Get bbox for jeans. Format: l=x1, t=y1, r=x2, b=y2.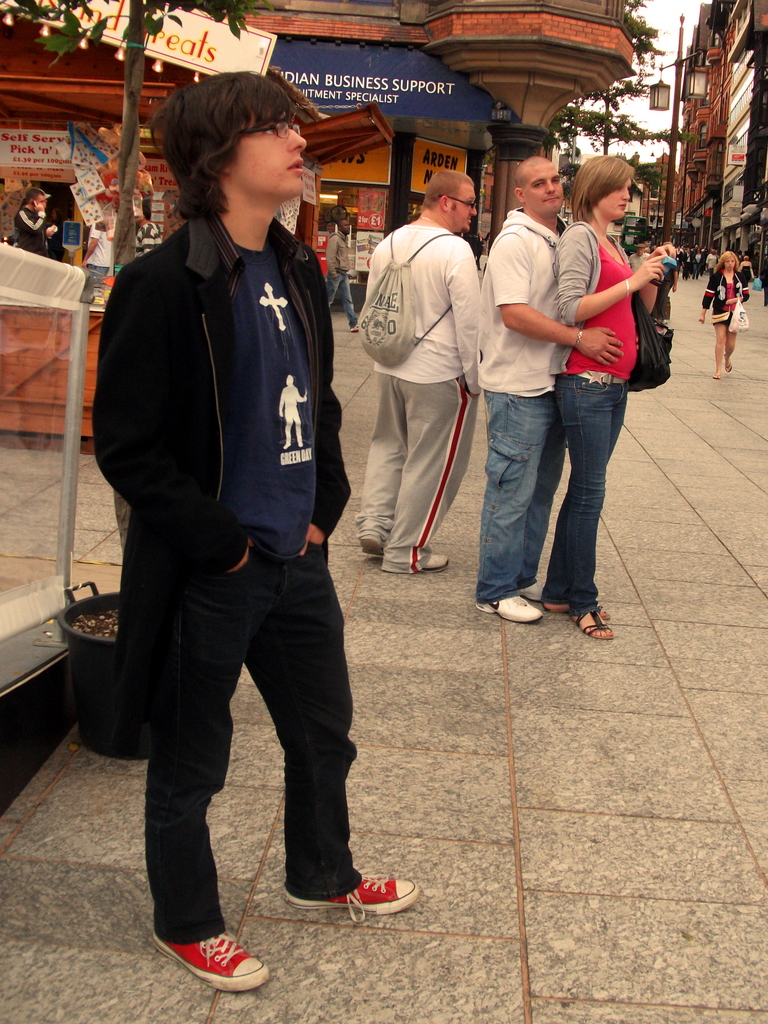
l=107, t=513, r=375, b=954.
